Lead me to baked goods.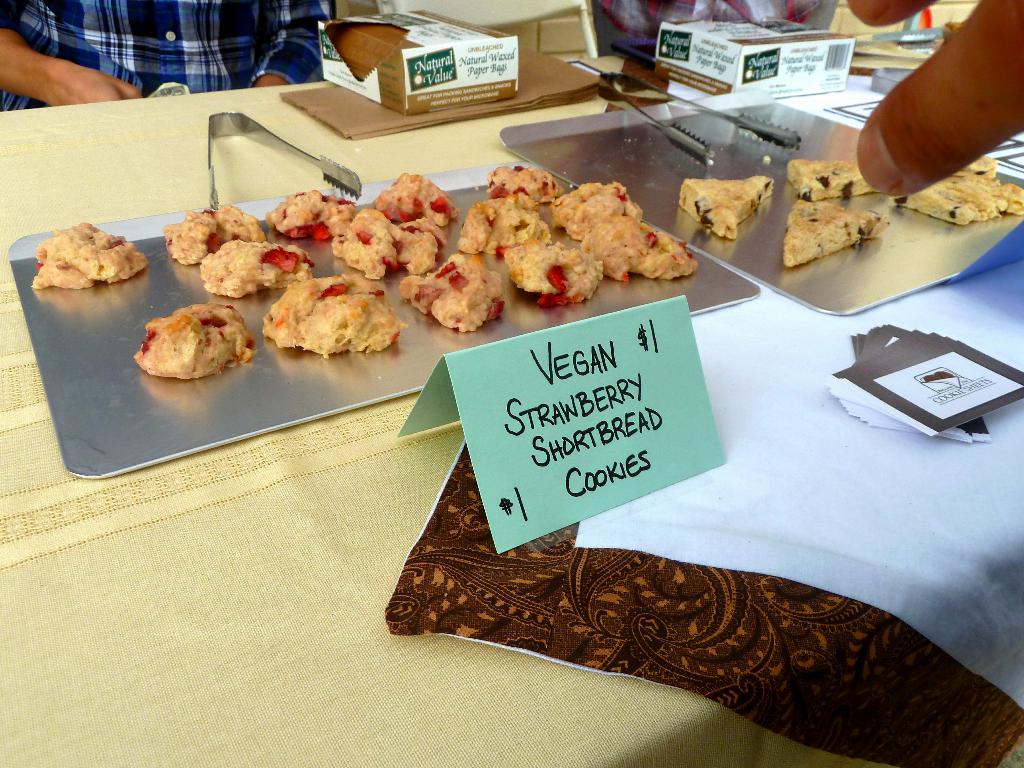
Lead to (948, 154, 998, 175).
